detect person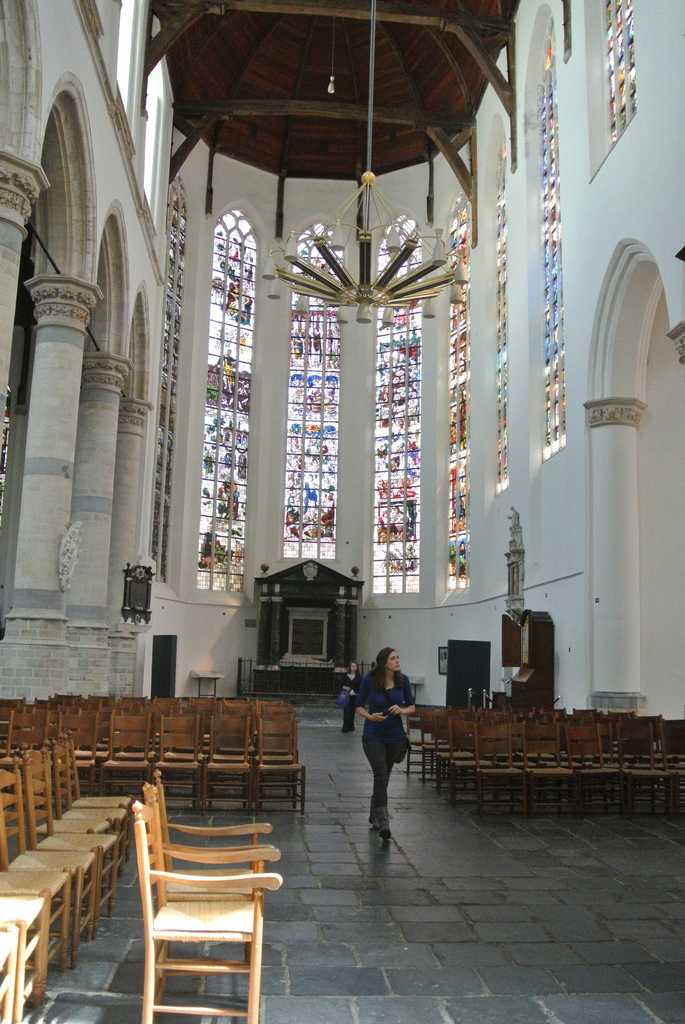
l=349, t=650, r=418, b=836
